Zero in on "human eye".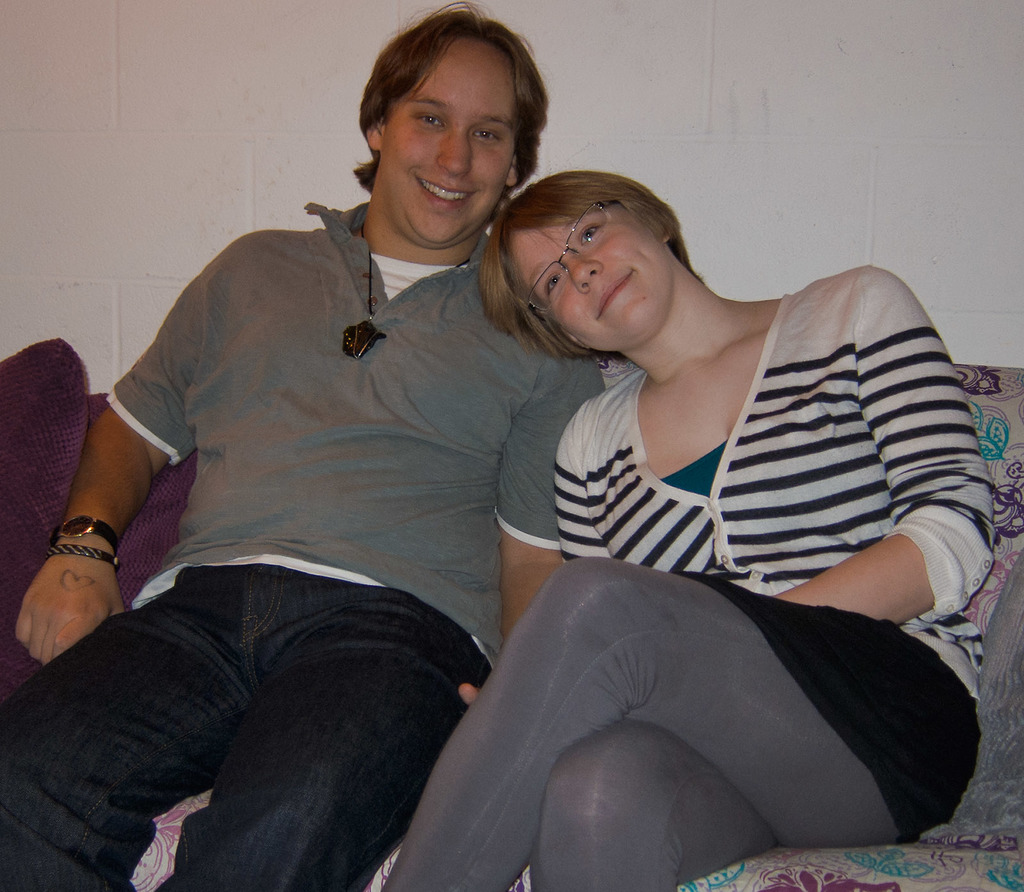
Zeroed in: pyautogui.locateOnScreen(544, 272, 561, 302).
